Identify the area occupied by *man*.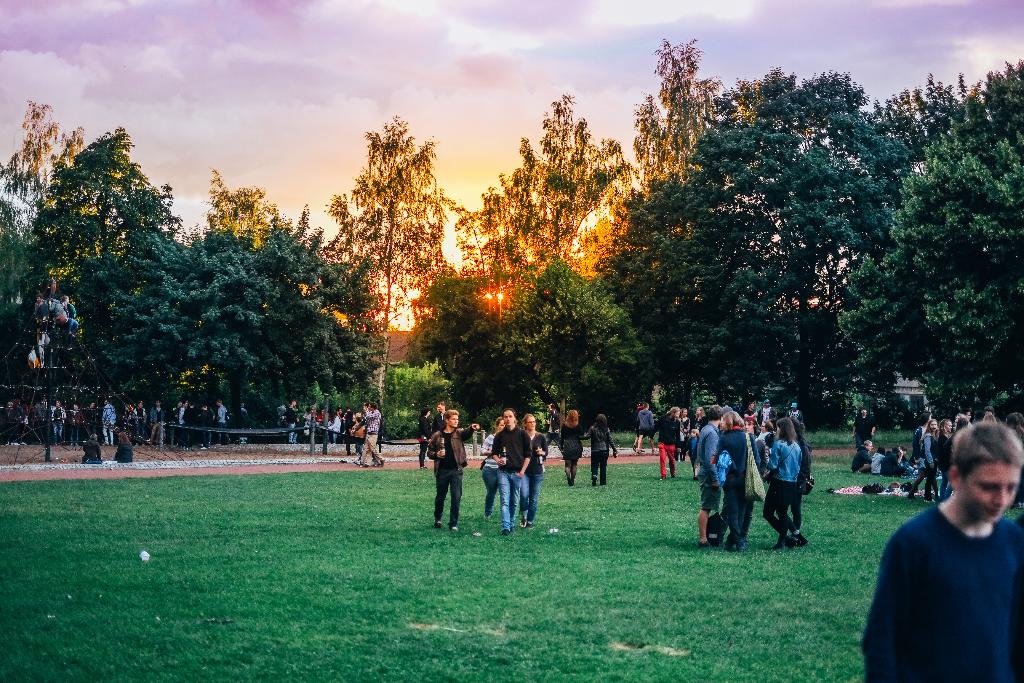
Area: <box>36,402,51,443</box>.
